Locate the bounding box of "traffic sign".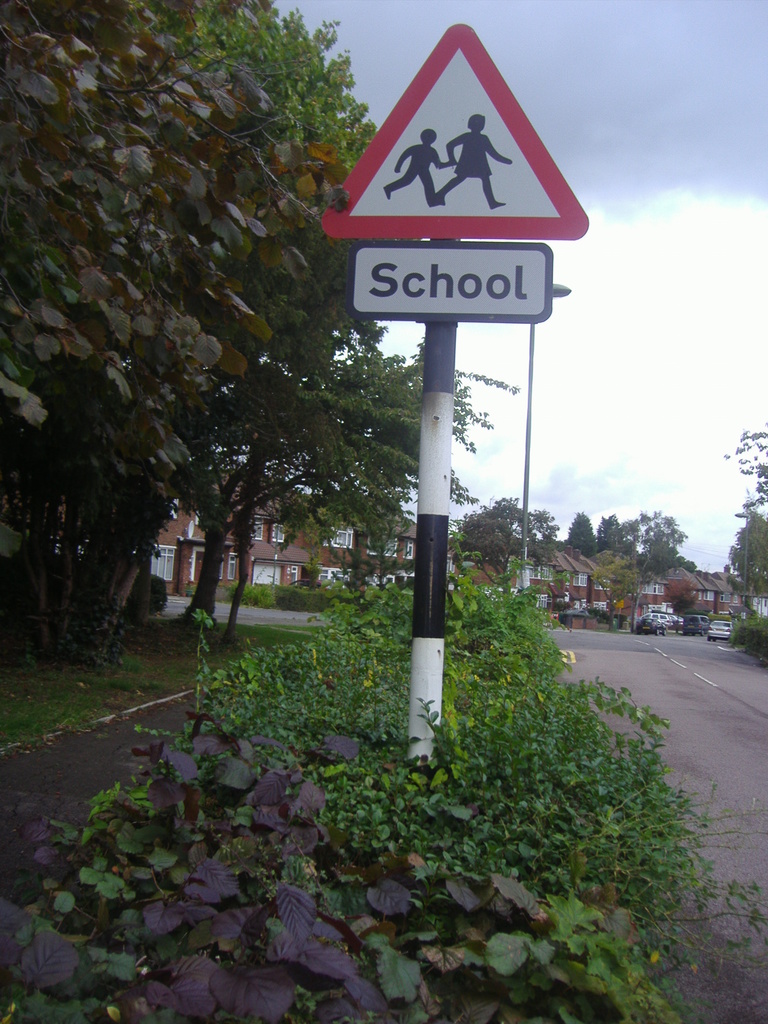
Bounding box: box=[321, 23, 588, 242].
